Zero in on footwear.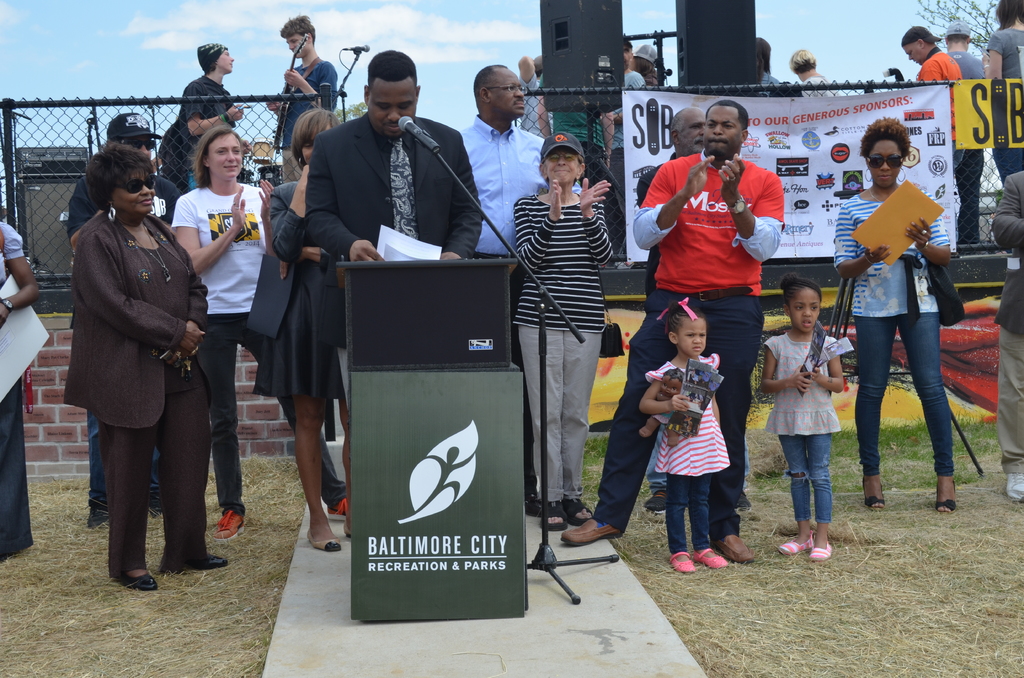
Zeroed in: x1=689 y1=545 x2=728 y2=570.
